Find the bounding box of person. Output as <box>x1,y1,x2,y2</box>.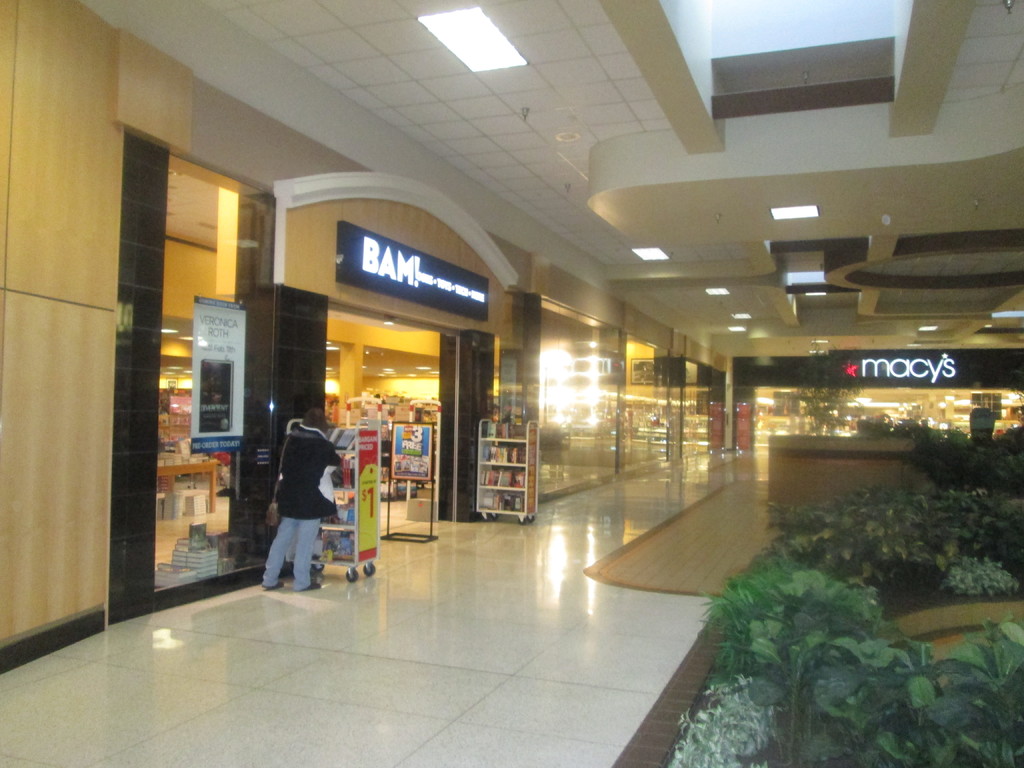
<box>255,413,337,600</box>.
